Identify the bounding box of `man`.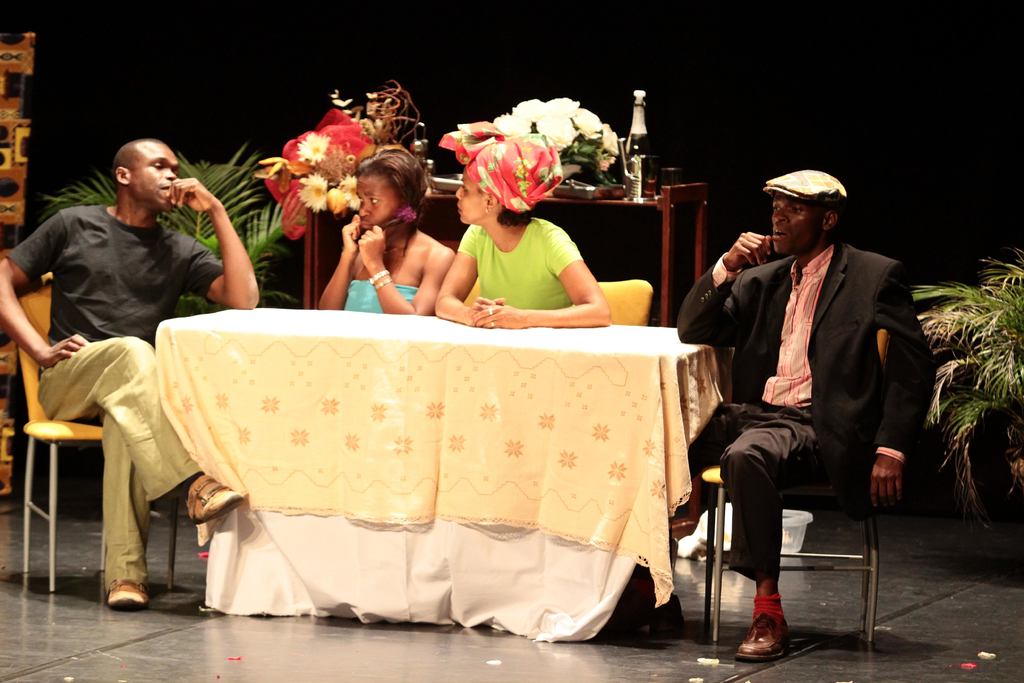
x1=669 y1=167 x2=937 y2=662.
